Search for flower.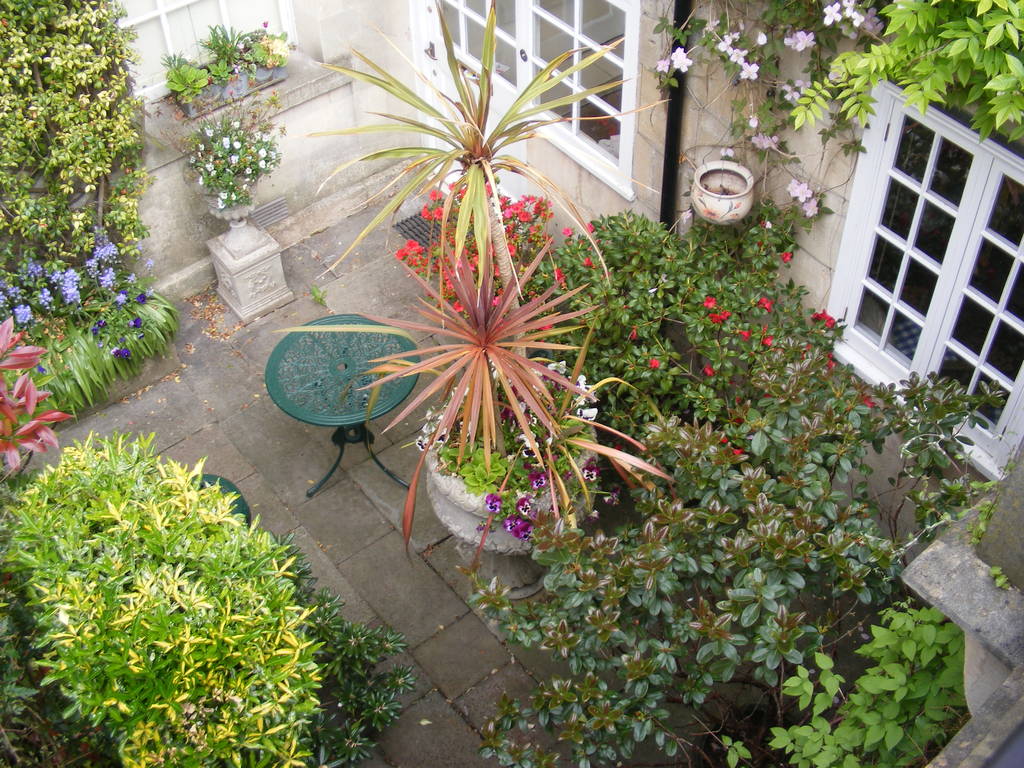
Found at region(749, 114, 758, 126).
